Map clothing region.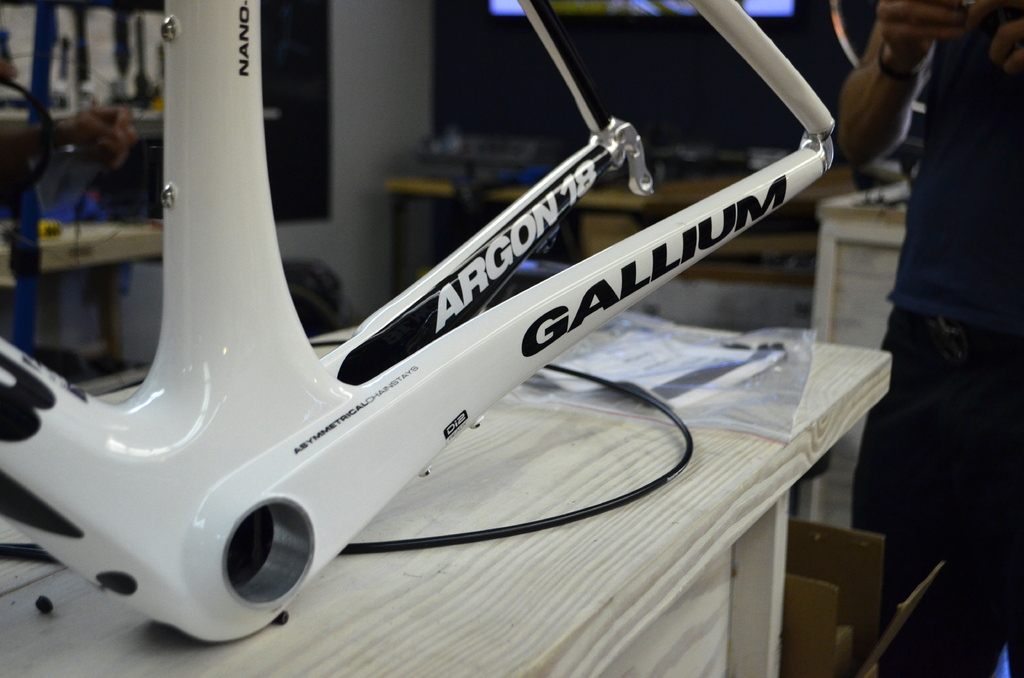
Mapped to BBox(852, 1, 1018, 608).
